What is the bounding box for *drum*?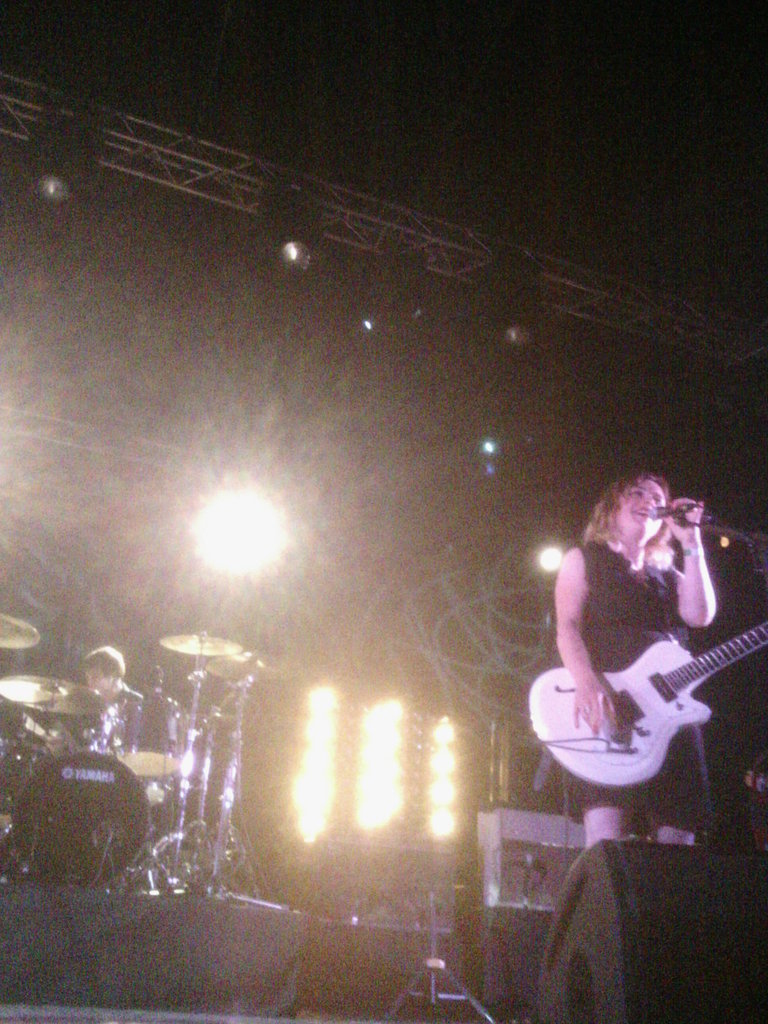
(x1=119, y1=684, x2=191, y2=778).
